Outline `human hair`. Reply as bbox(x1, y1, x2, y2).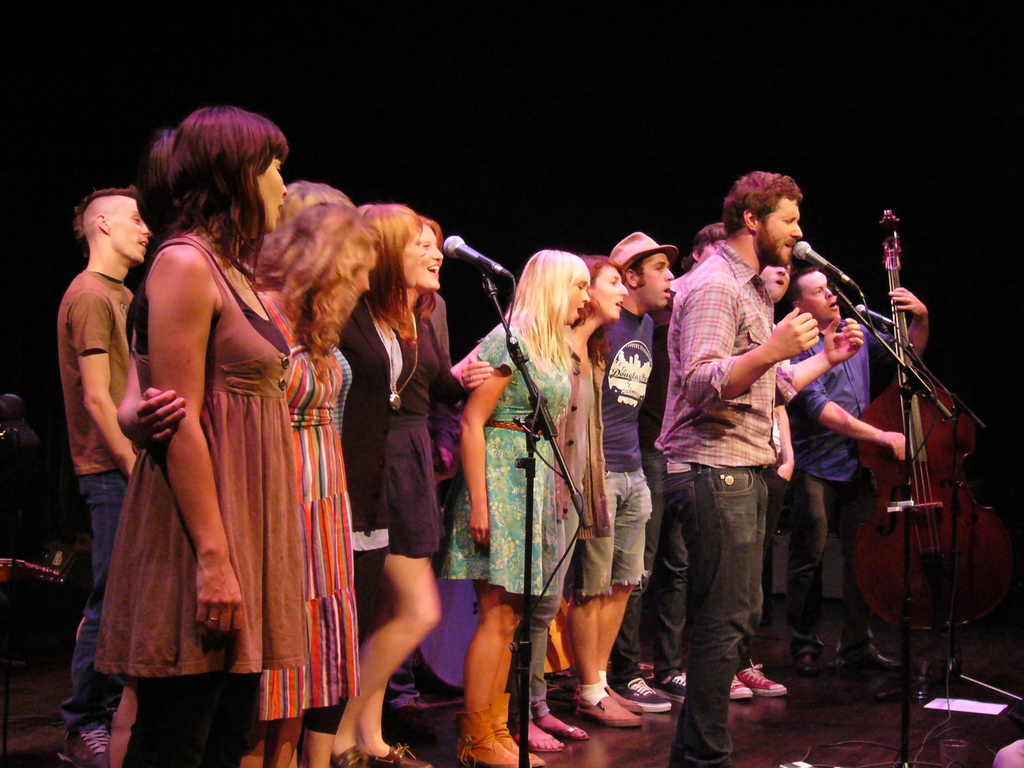
bbox(254, 199, 380, 383).
